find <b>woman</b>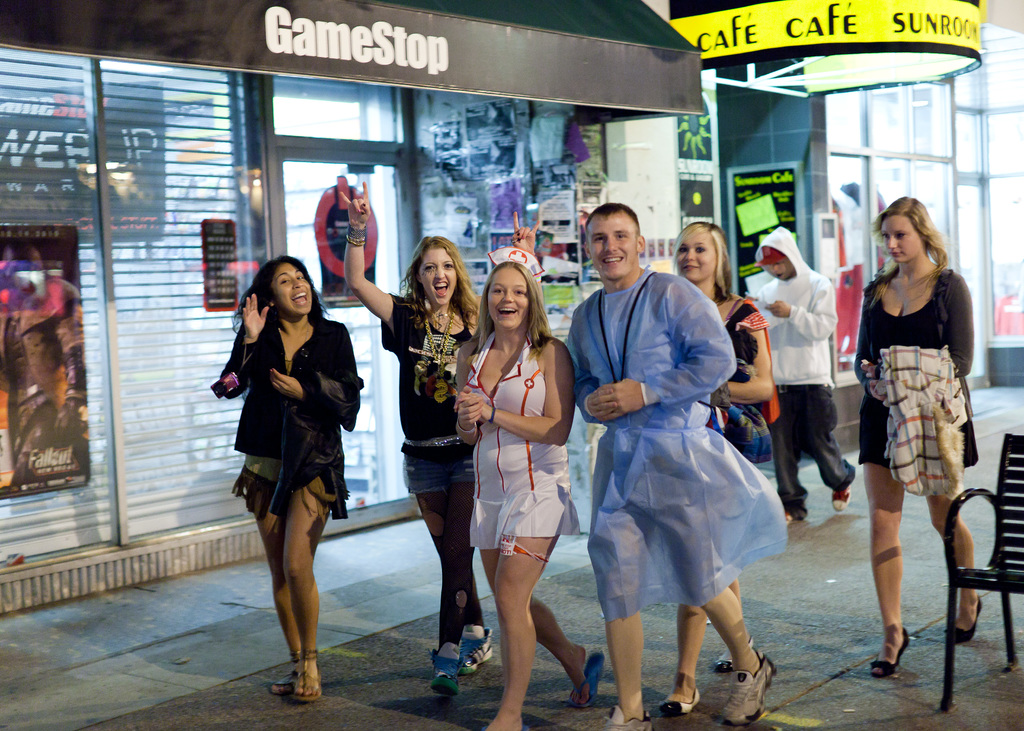
[x1=341, y1=180, x2=539, y2=697]
